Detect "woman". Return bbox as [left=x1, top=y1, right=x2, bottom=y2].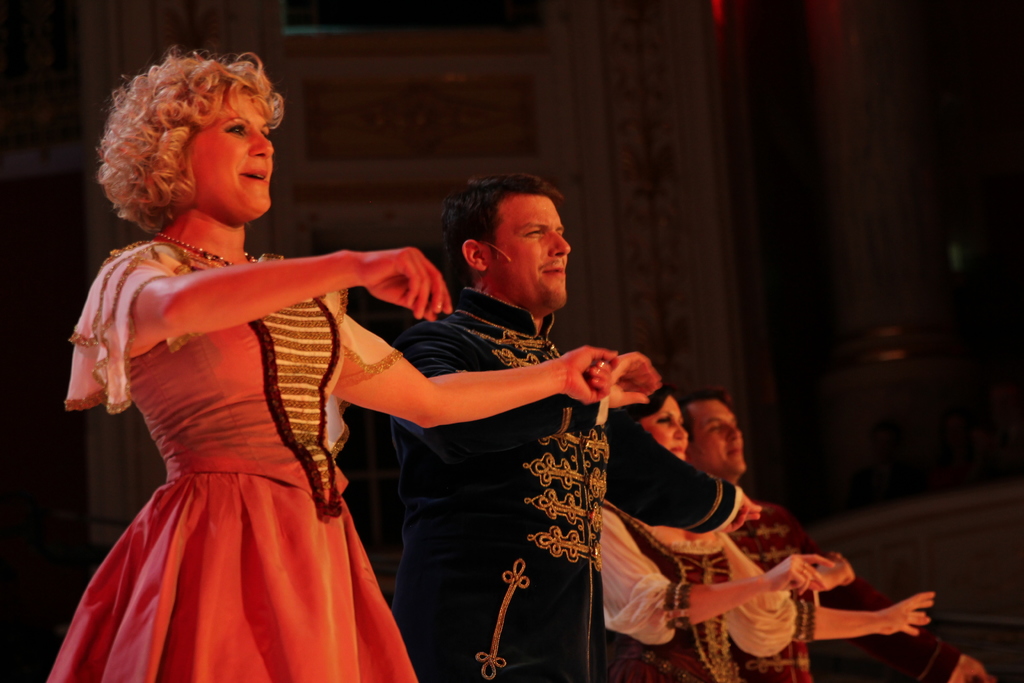
[left=47, top=51, right=620, bottom=682].
